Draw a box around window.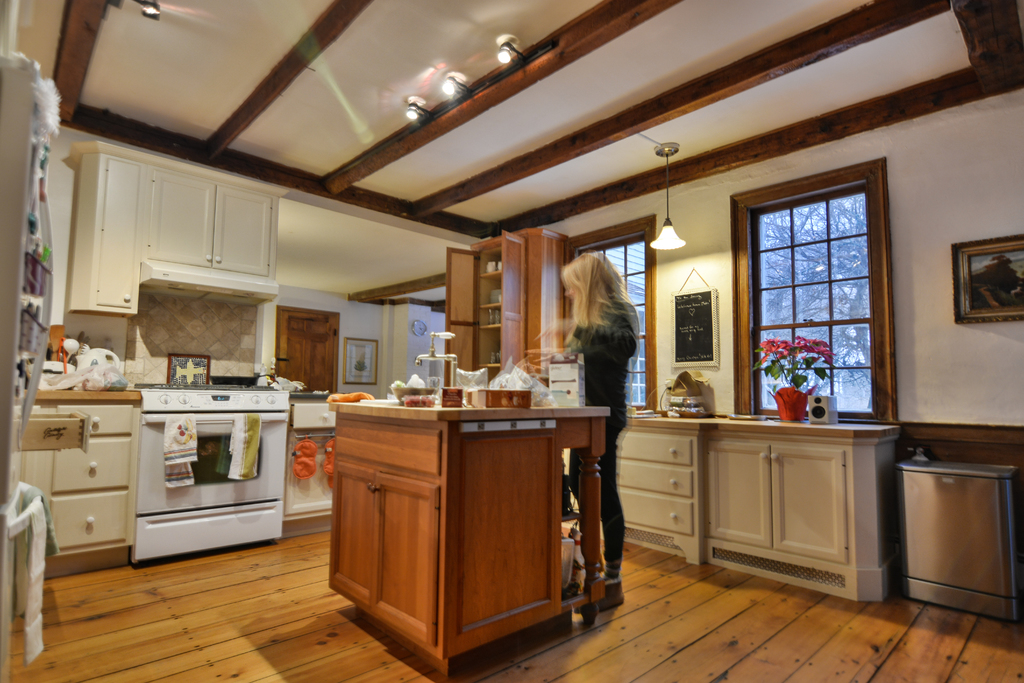
562:217:652:410.
